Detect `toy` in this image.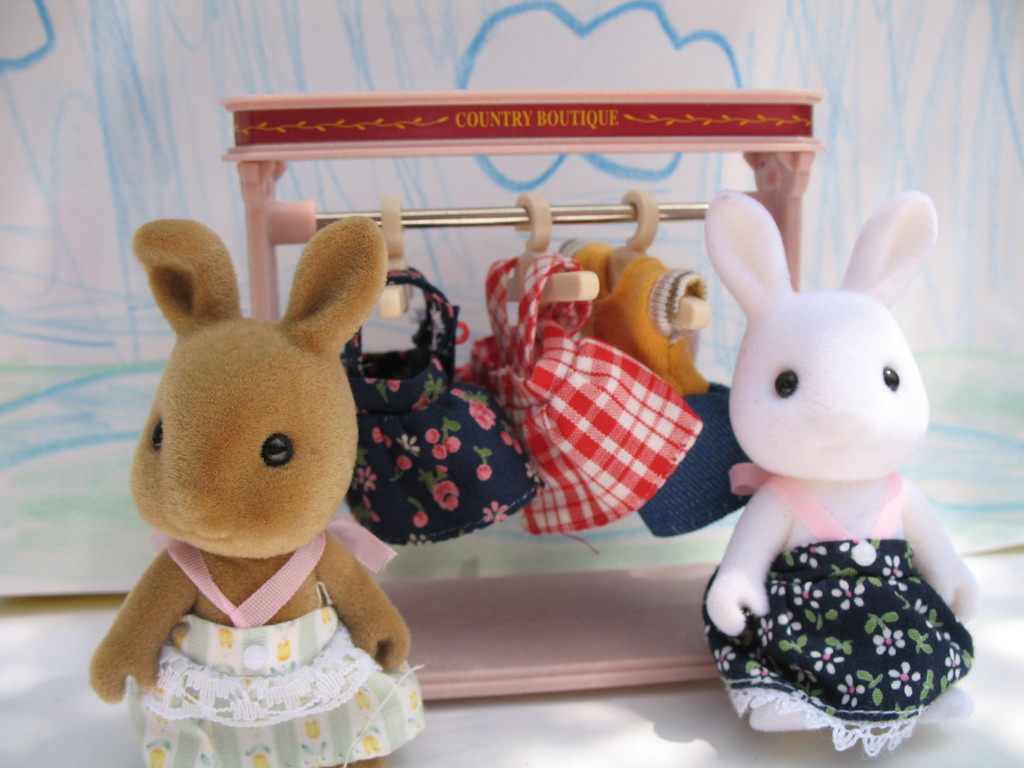
Detection: {"left": 220, "top": 89, "right": 827, "bottom": 704}.
